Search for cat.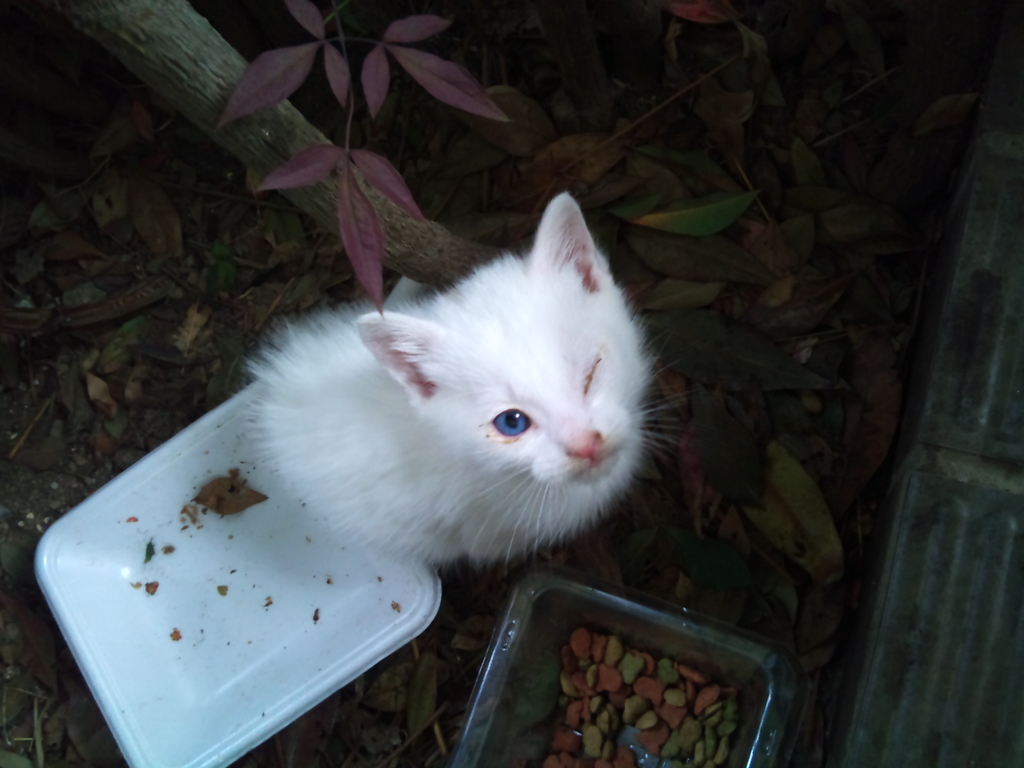
Found at (228,188,680,580).
